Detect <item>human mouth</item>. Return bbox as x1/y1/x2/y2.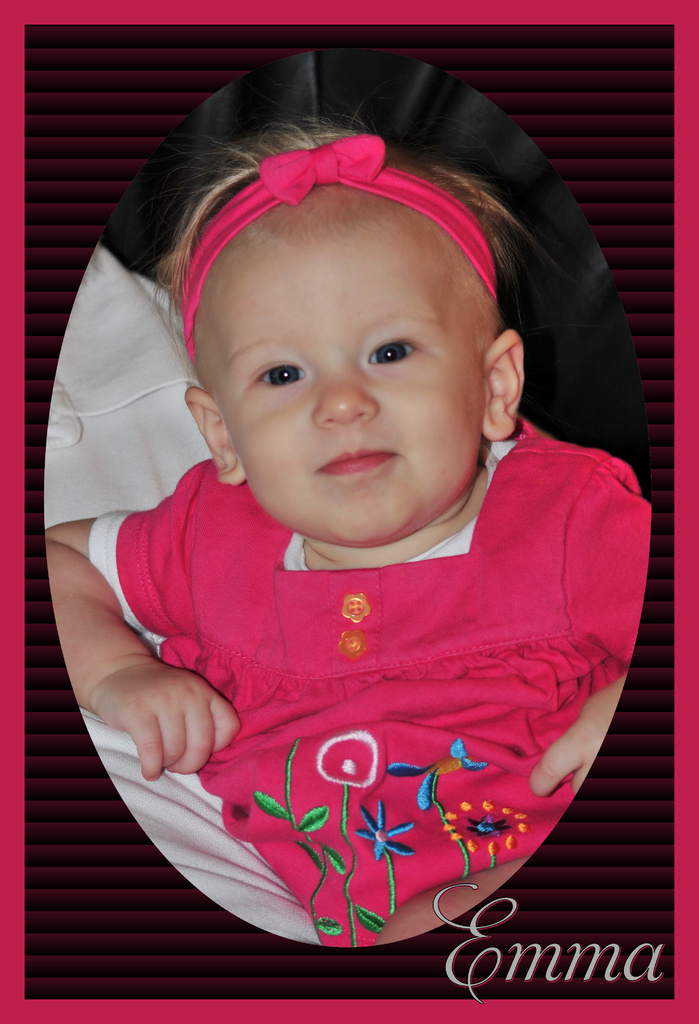
306/440/399/479.
